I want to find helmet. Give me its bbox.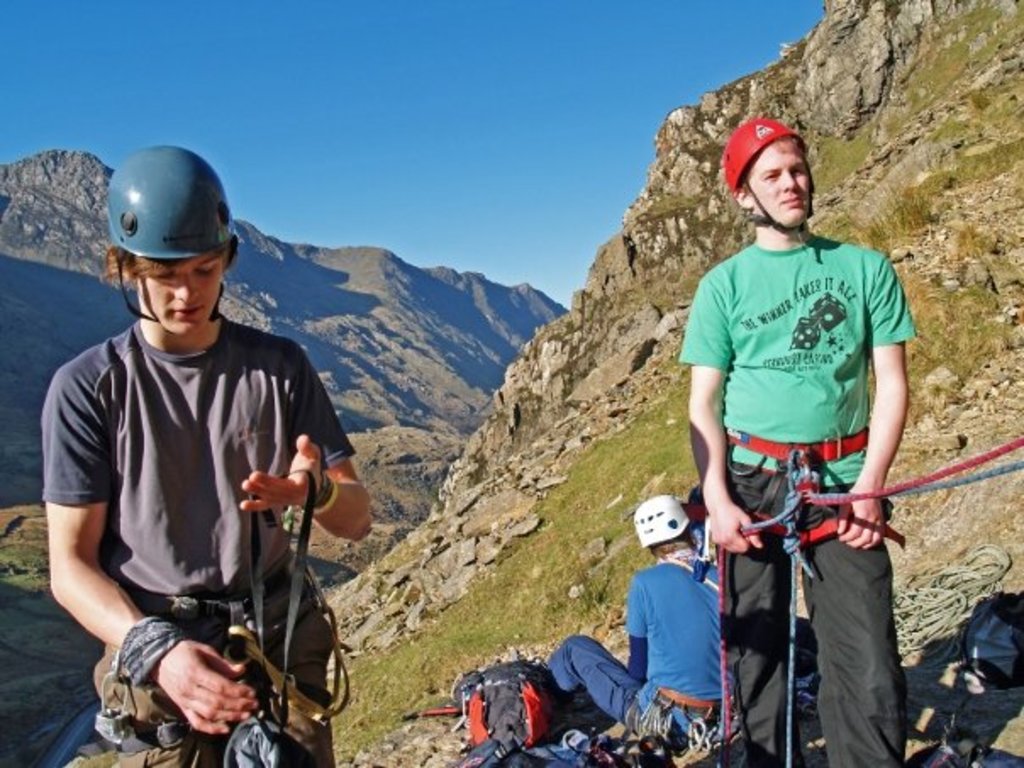
box=[103, 154, 227, 337].
